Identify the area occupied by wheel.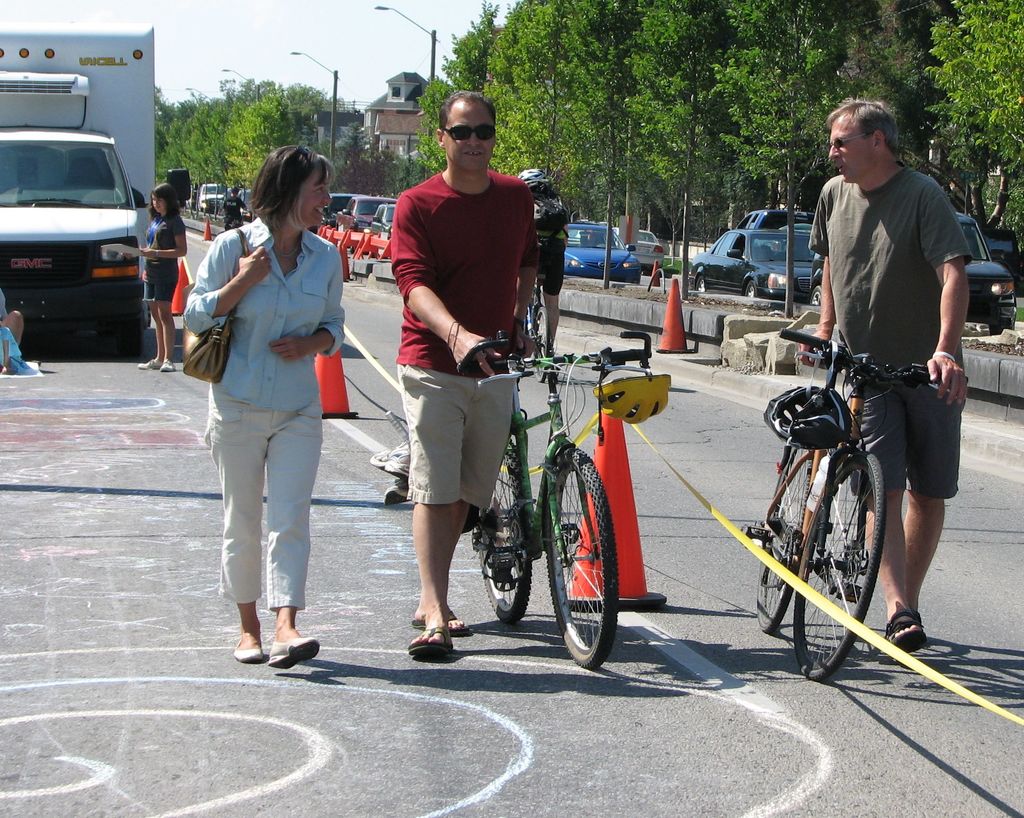
Area: {"x1": 756, "y1": 442, "x2": 814, "y2": 632}.
